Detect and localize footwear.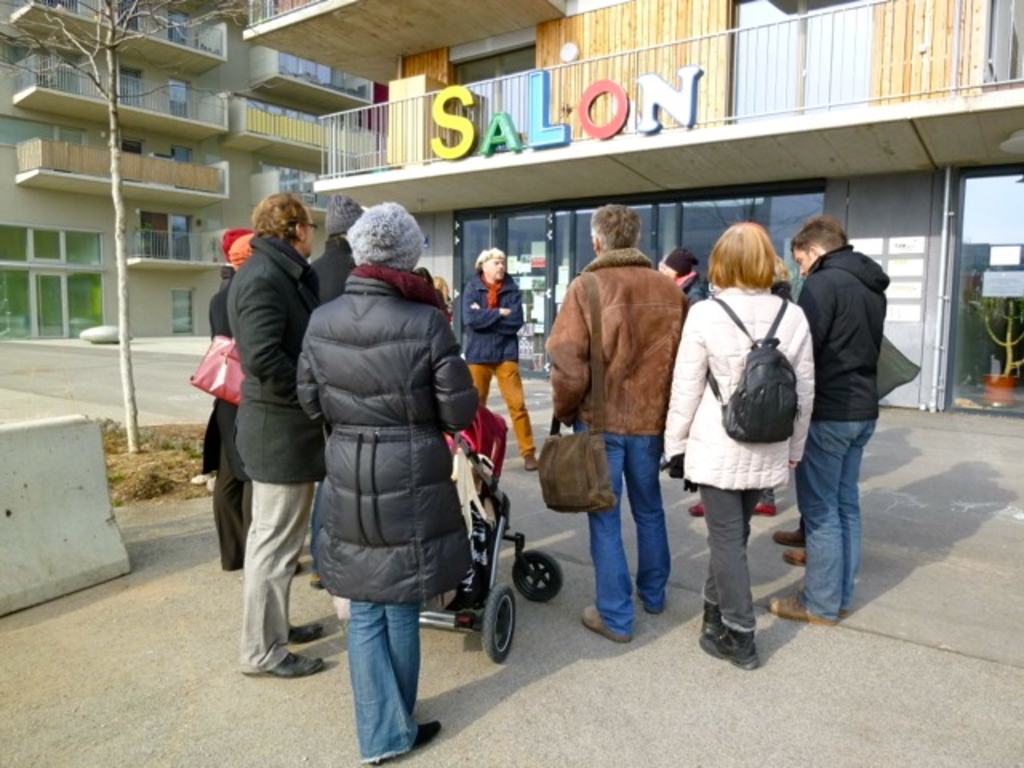
Localized at box=[520, 453, 536, 472].
